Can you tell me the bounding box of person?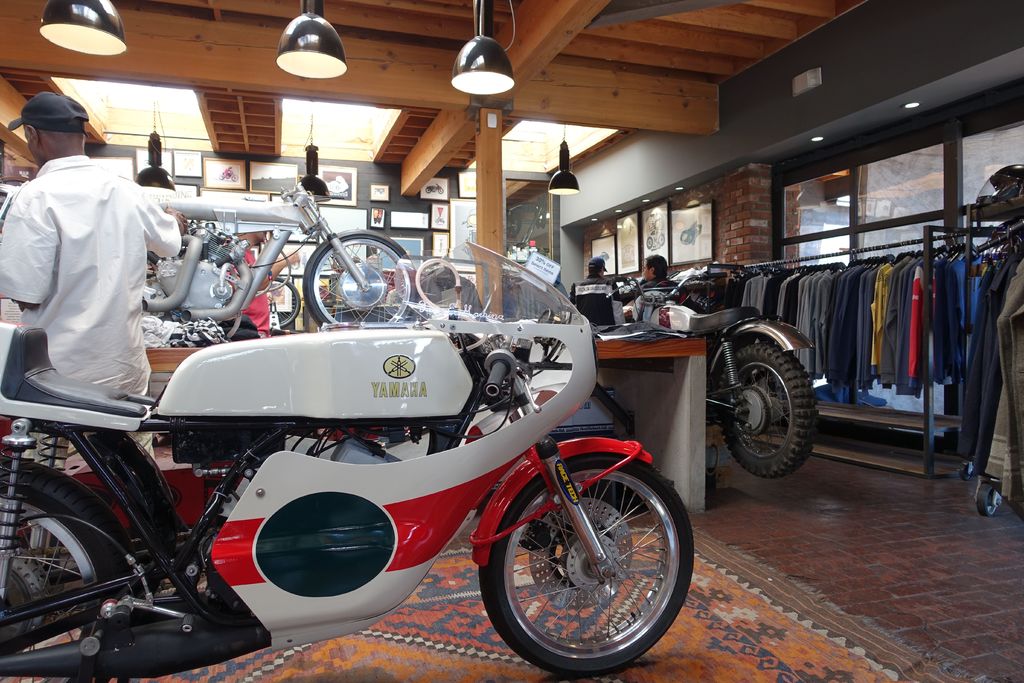
region(624, 251, 679, 318).
